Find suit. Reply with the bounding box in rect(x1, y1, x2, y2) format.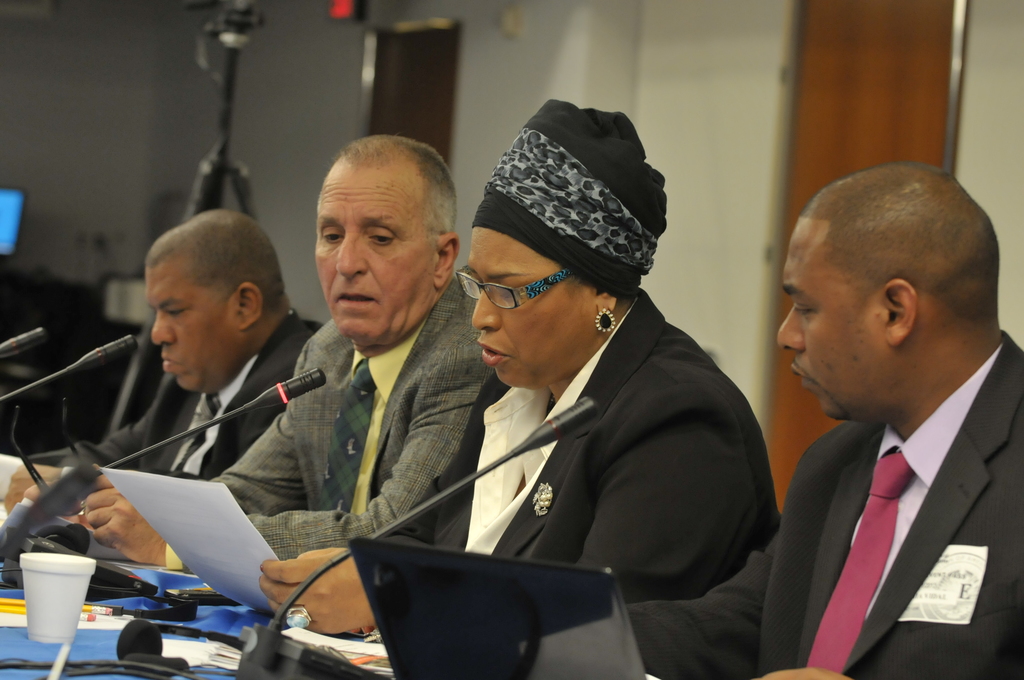
rect(168, 269, 499, 565).
